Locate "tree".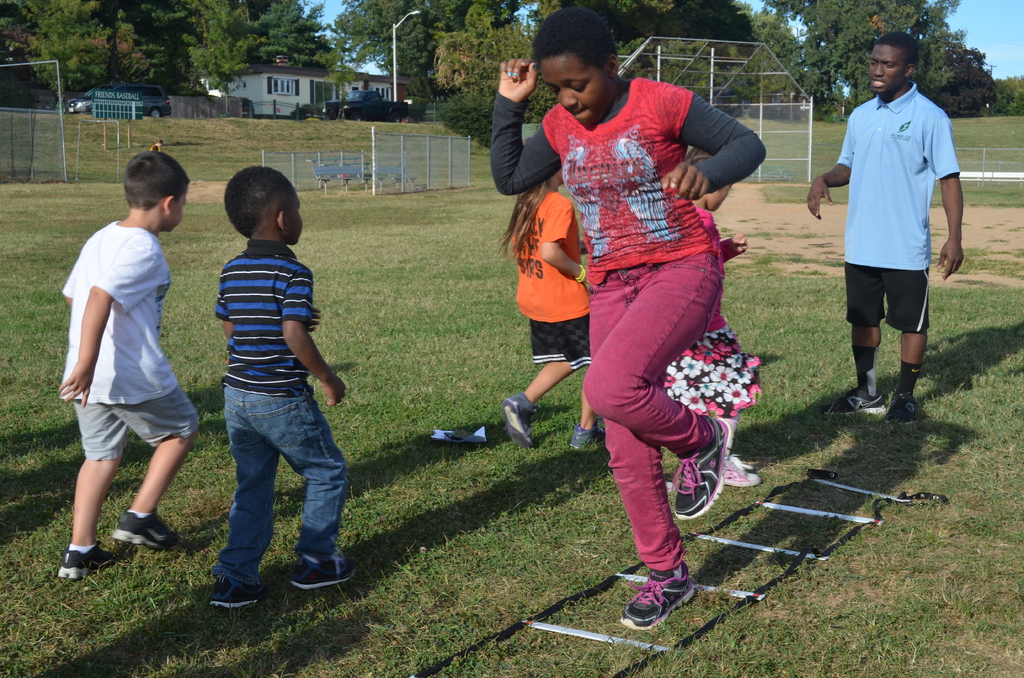
Bounding box: {"left": 330, "top": 0, "right": 520, "bottom": 100}.
